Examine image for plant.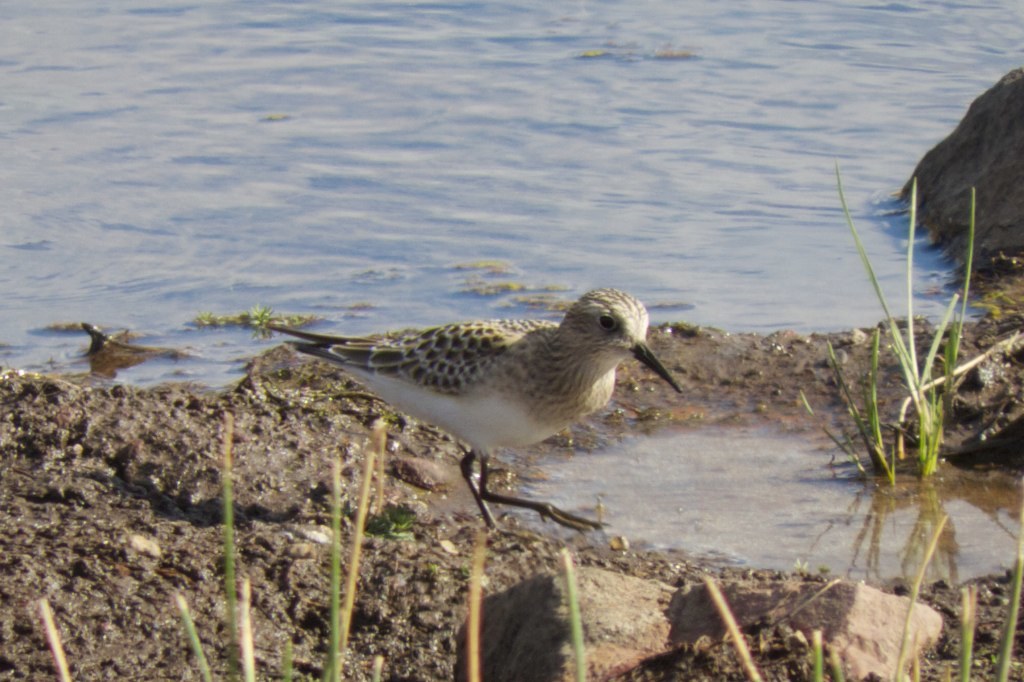
Examination result: BBox(800, 159, 1023, 487).
